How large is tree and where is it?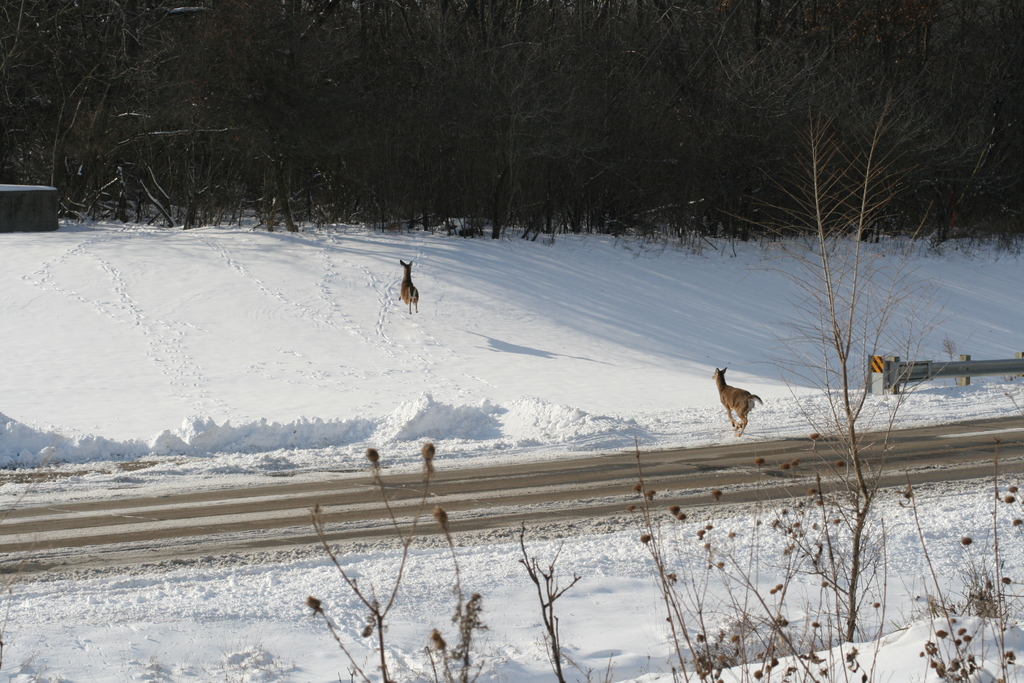
Bounding box: locate(656, 0, 757, 256).
